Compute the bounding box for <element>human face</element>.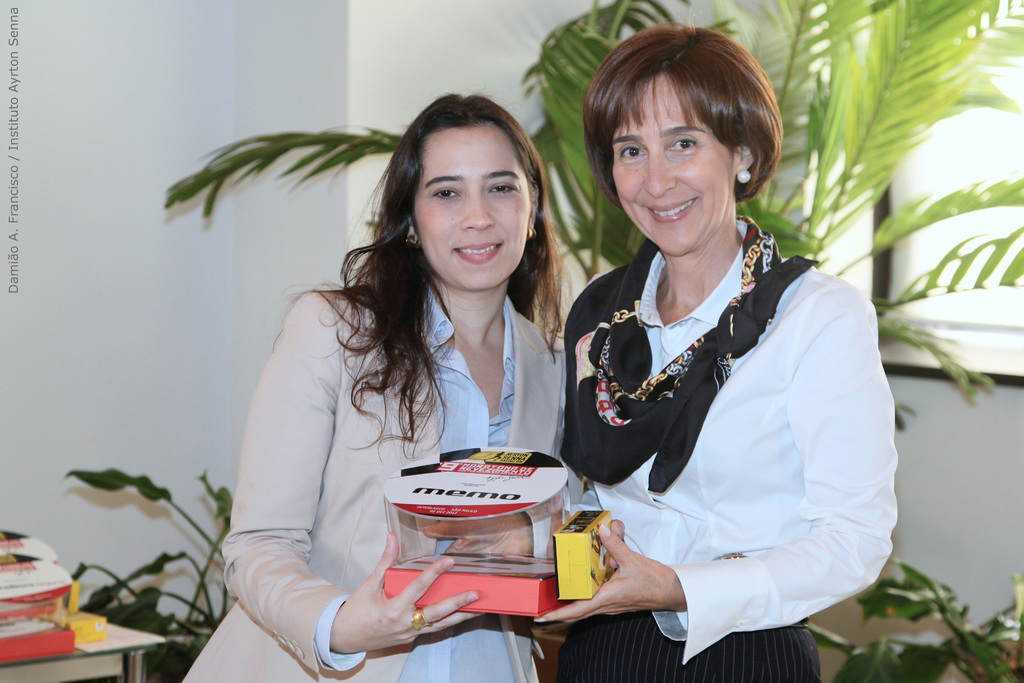
<box>413,121,538,297</box>.
